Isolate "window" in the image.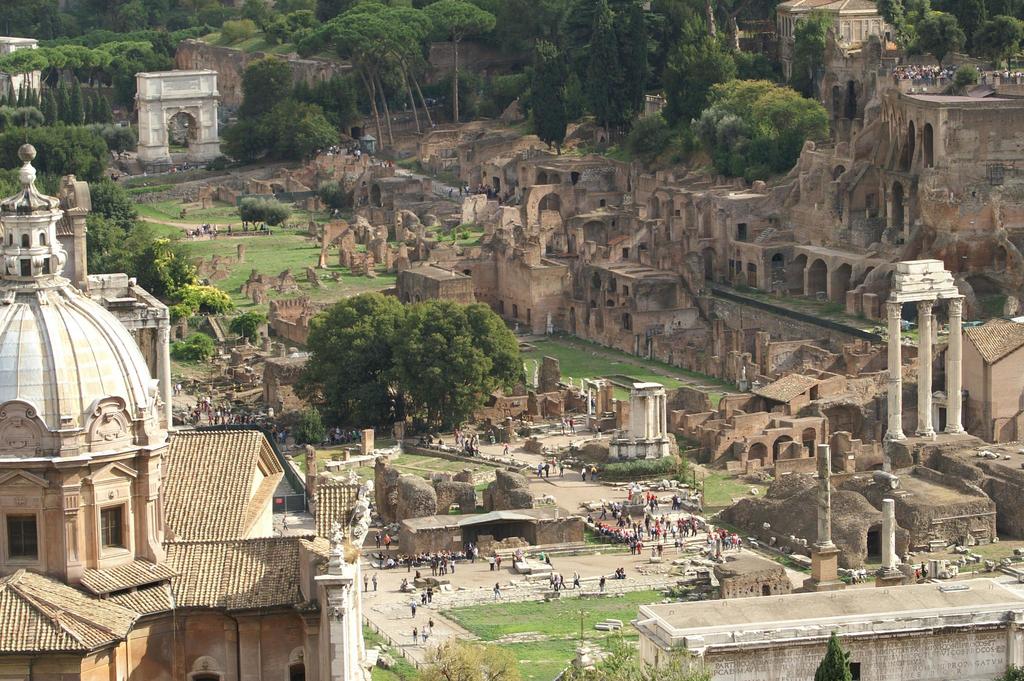
Isolated region: crop(42, 257, 52, 276).
